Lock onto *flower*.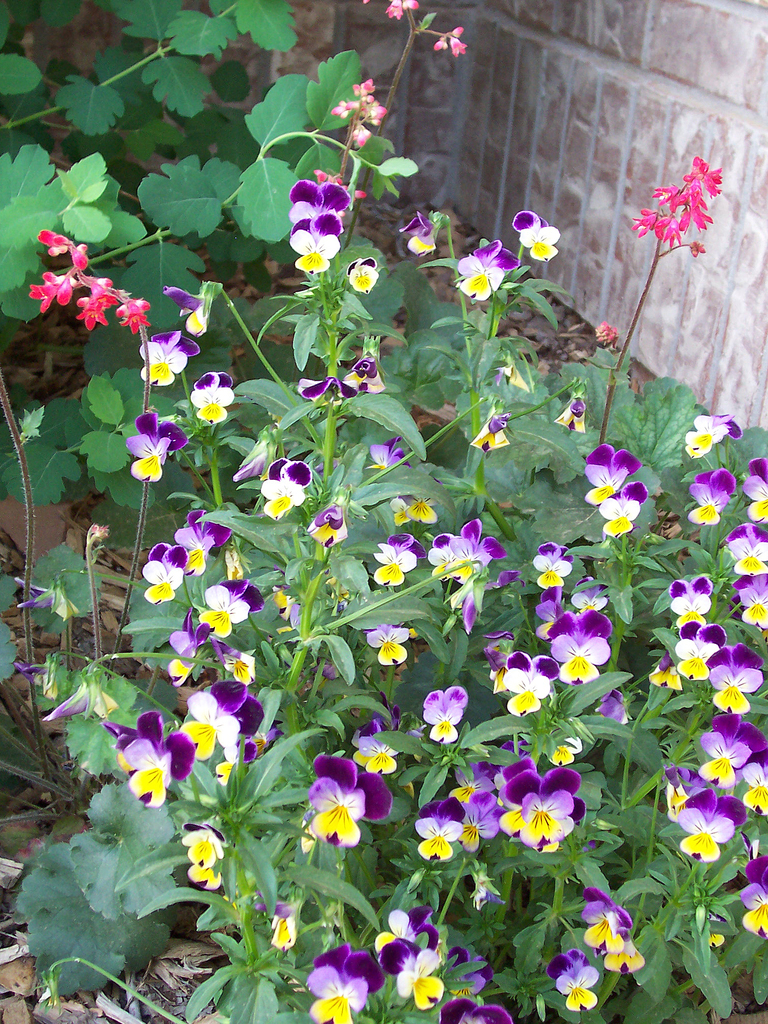
Locked: [x1=232, y1=449, x2=269, y2=487].
